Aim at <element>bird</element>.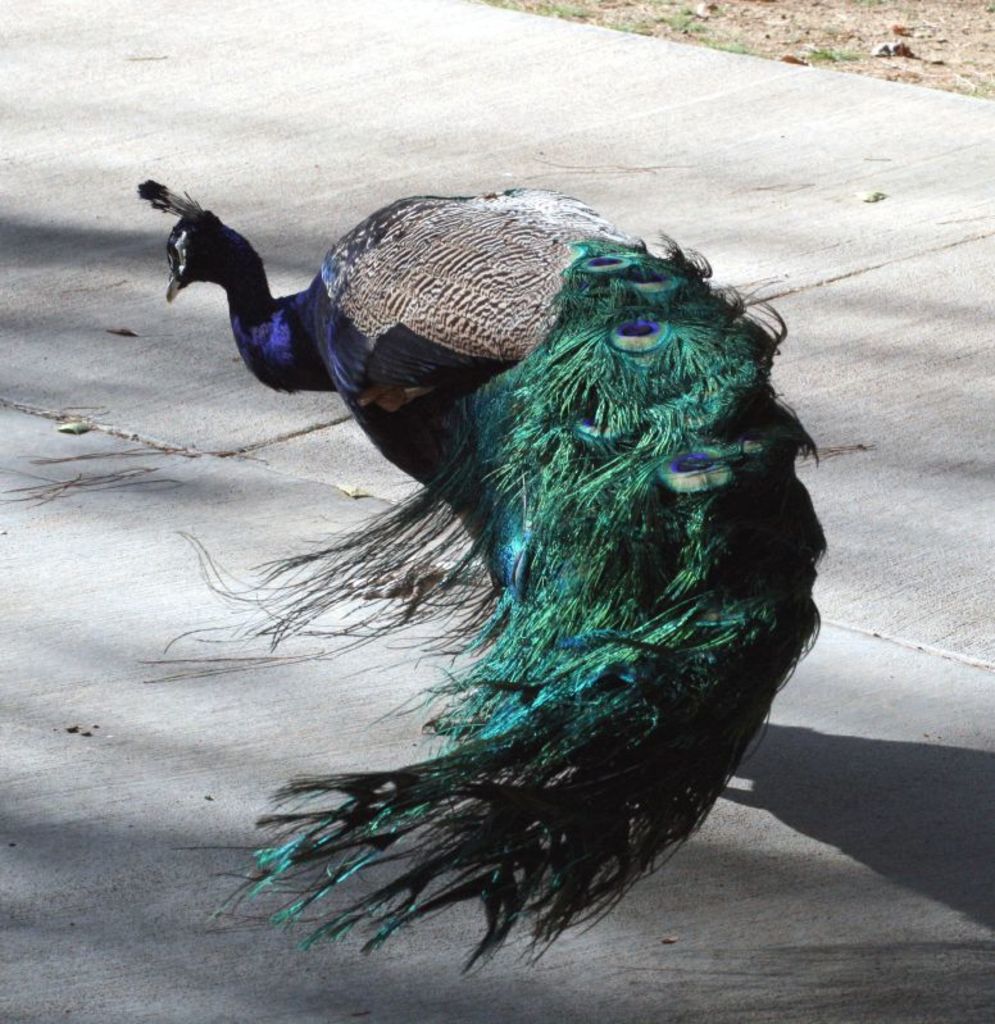
Aimed at left=119, top=160, right=830, bottom=973.
